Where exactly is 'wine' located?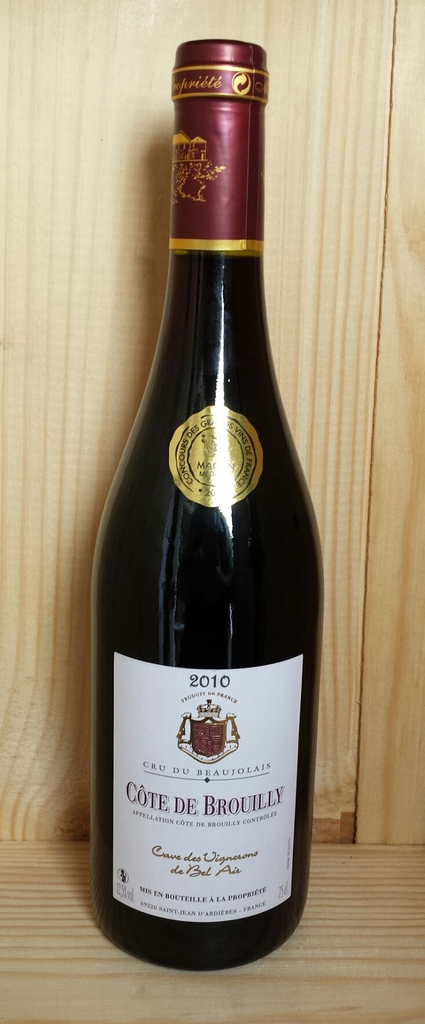
Its bounding box is 88:34:329:973.
